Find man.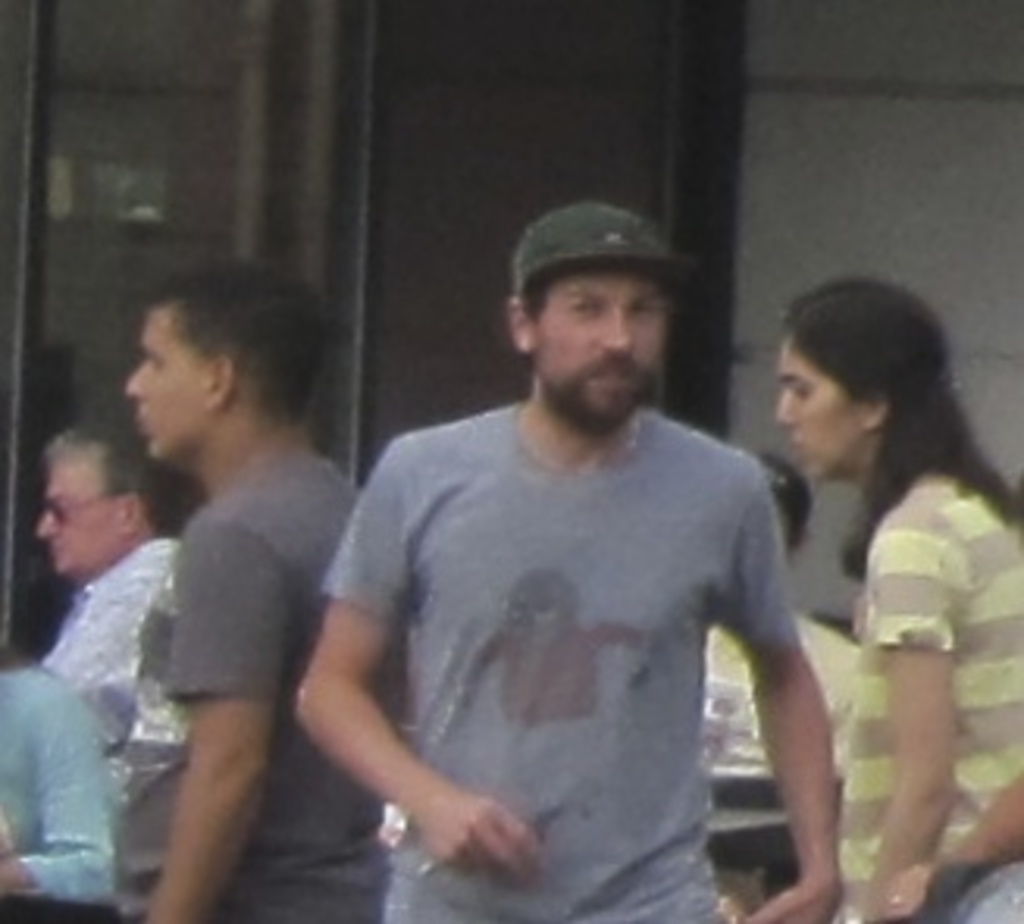
bbox=[698, 435, 864, 836].
